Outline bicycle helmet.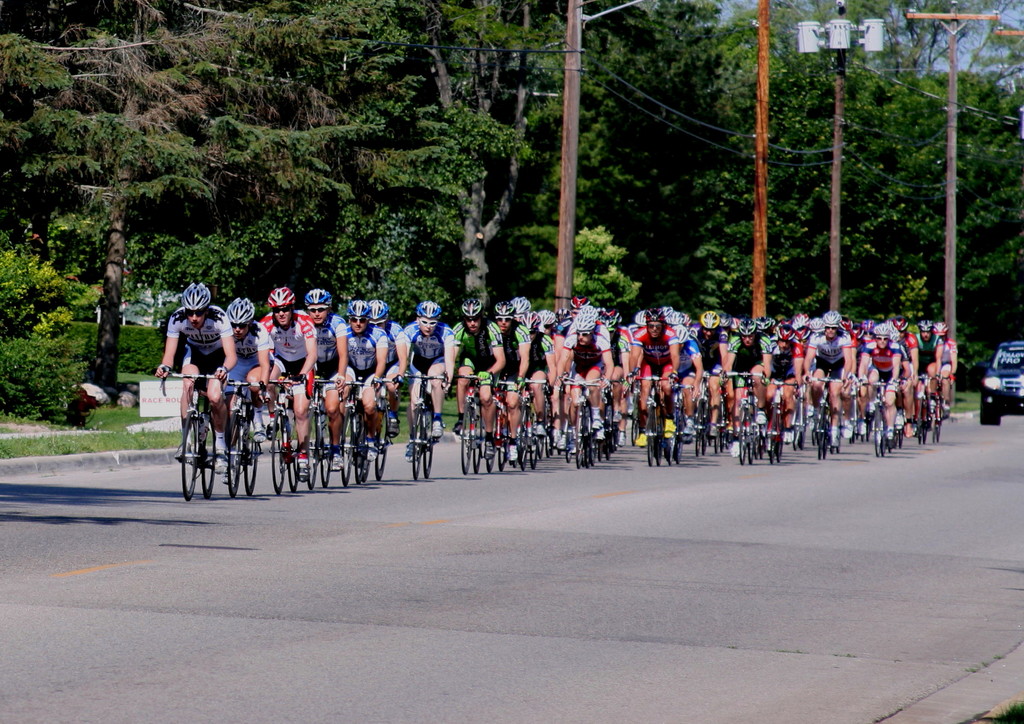
Outline: [596,310,622,334].
